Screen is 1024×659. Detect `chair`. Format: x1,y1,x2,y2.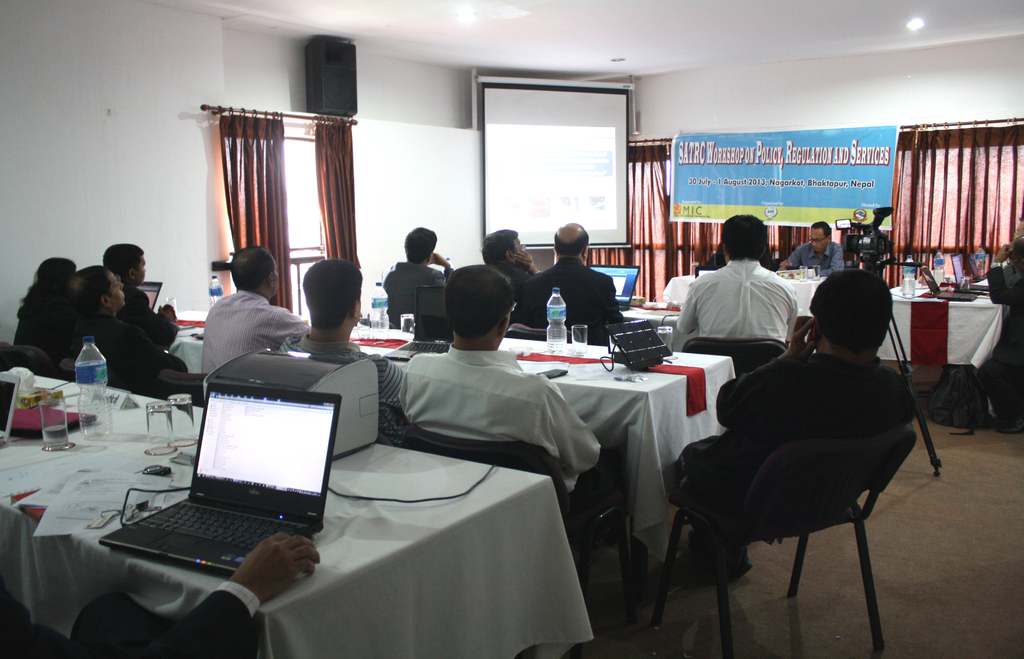
685,338,794,374.
